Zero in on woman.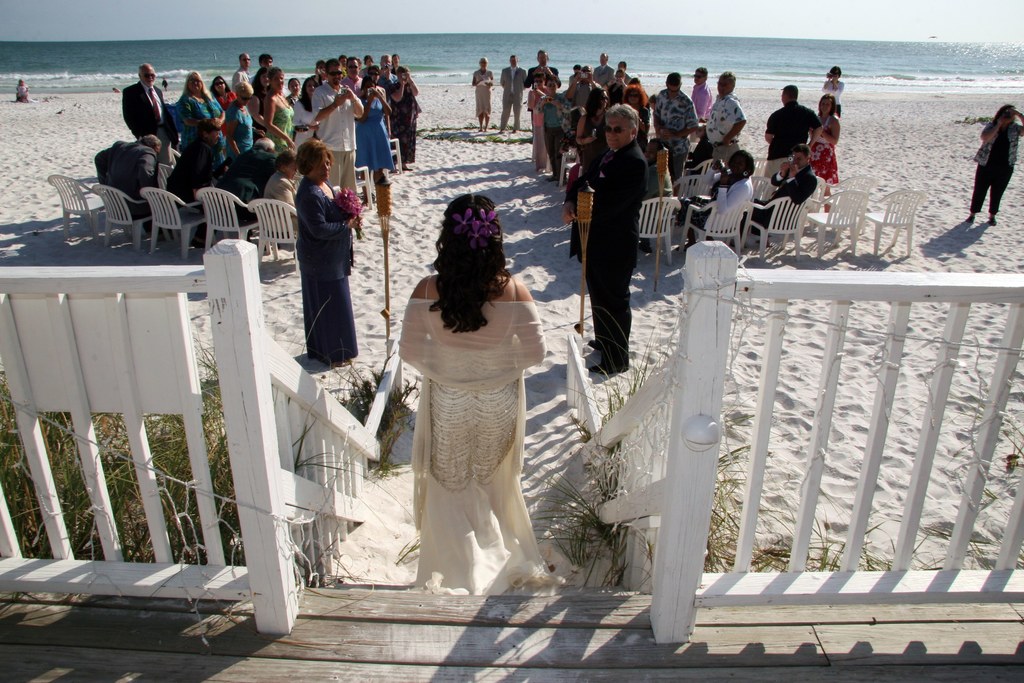
Zeroed in: bbox(621, 81, 651, 147).
